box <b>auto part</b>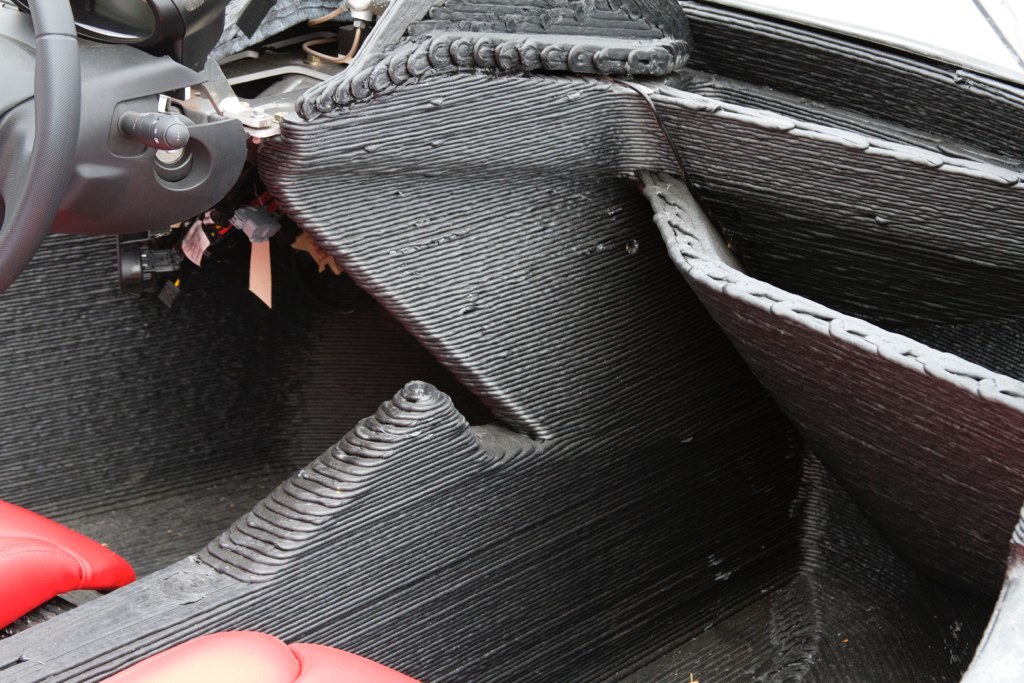
locate(0, 0, 77, 301)
